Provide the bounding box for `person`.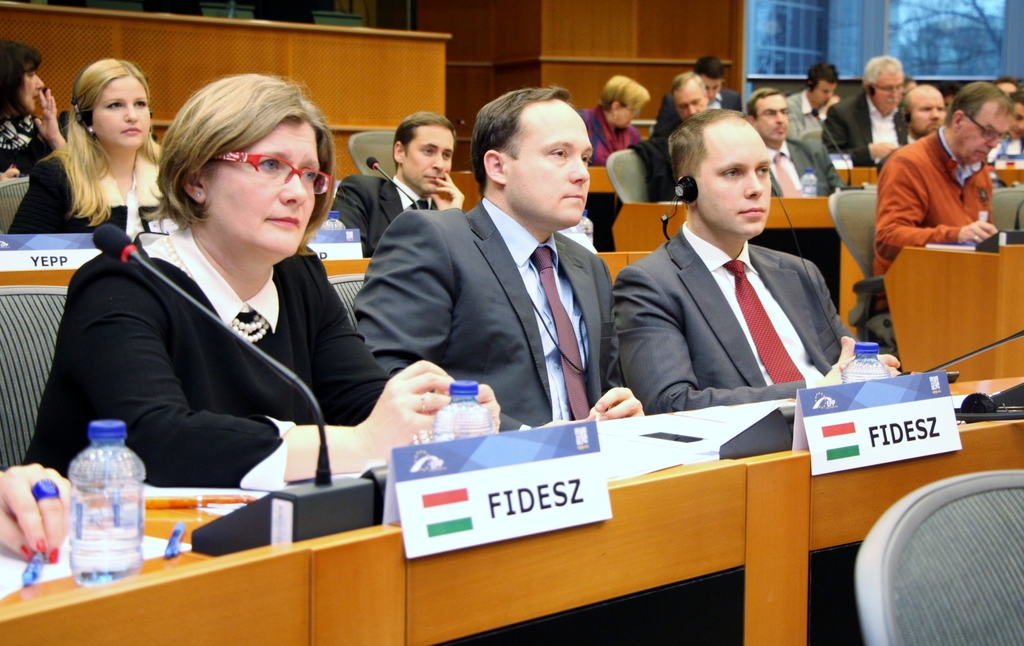
bbox=(352, 84, 646, 435).
